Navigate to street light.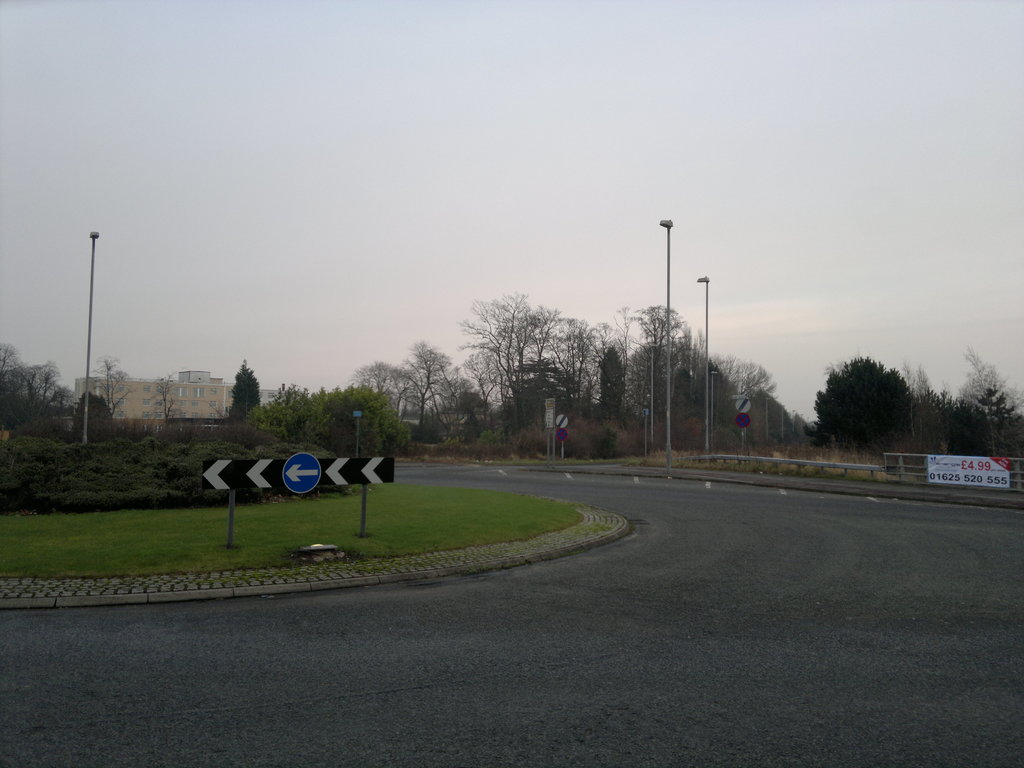
Navigation target: region(650, 340, 659, 449).
